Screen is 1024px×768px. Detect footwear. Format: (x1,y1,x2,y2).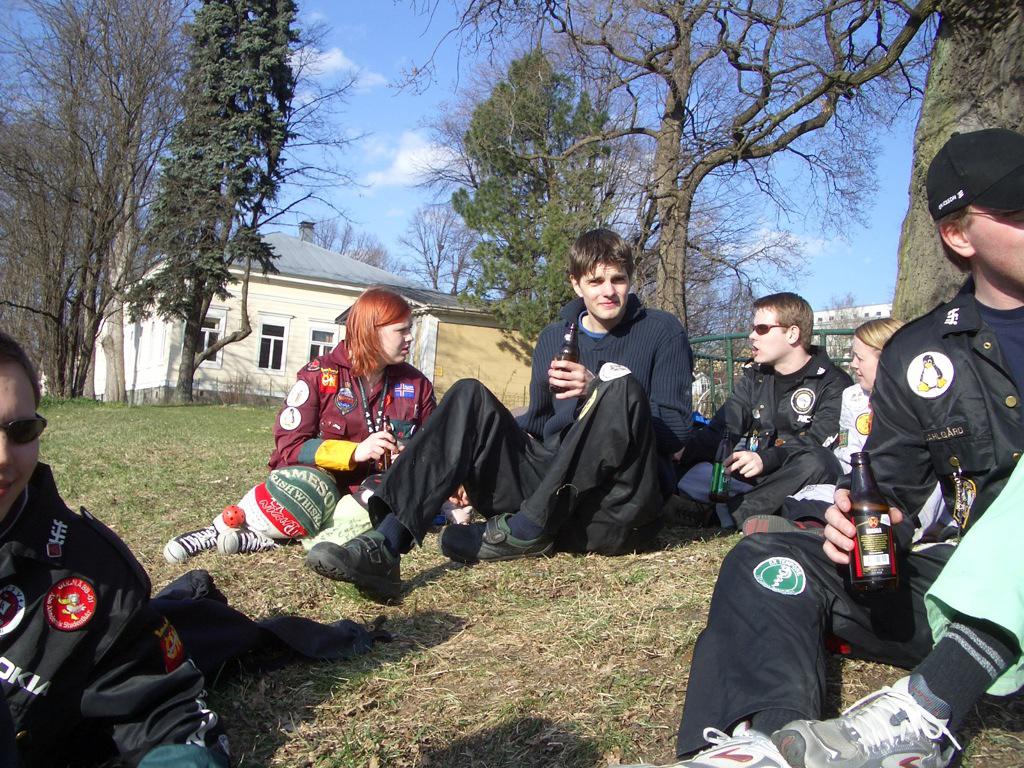
(430,518,558,560).
